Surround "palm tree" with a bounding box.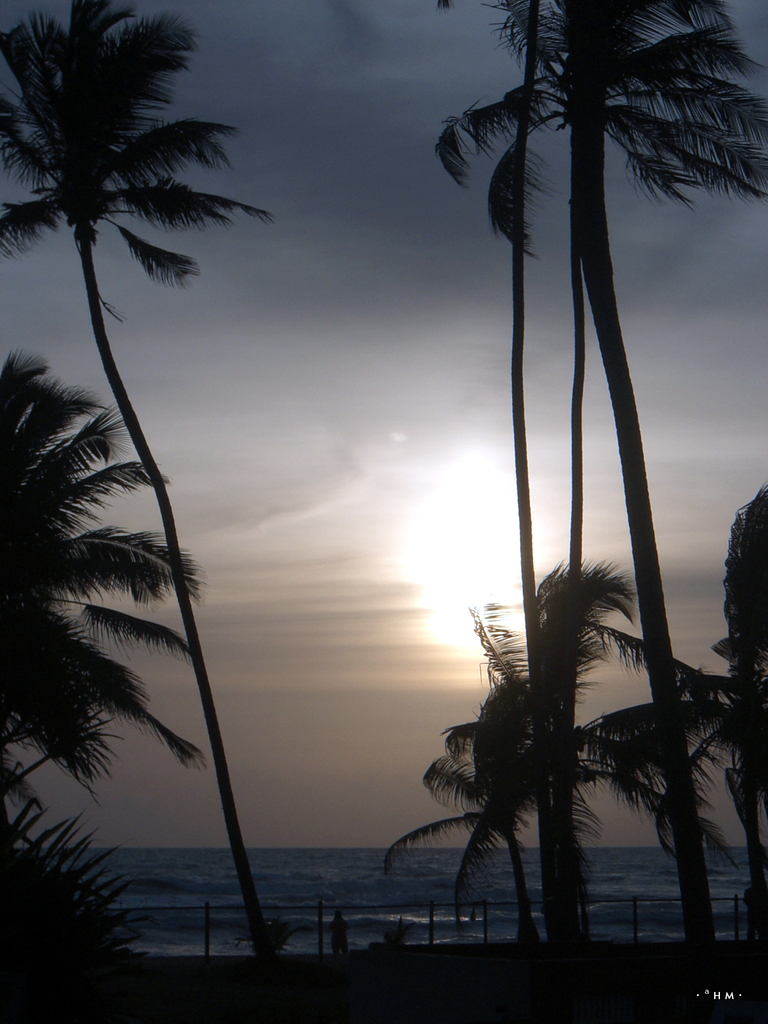
<region>579, 639, 767, 953</region>.
